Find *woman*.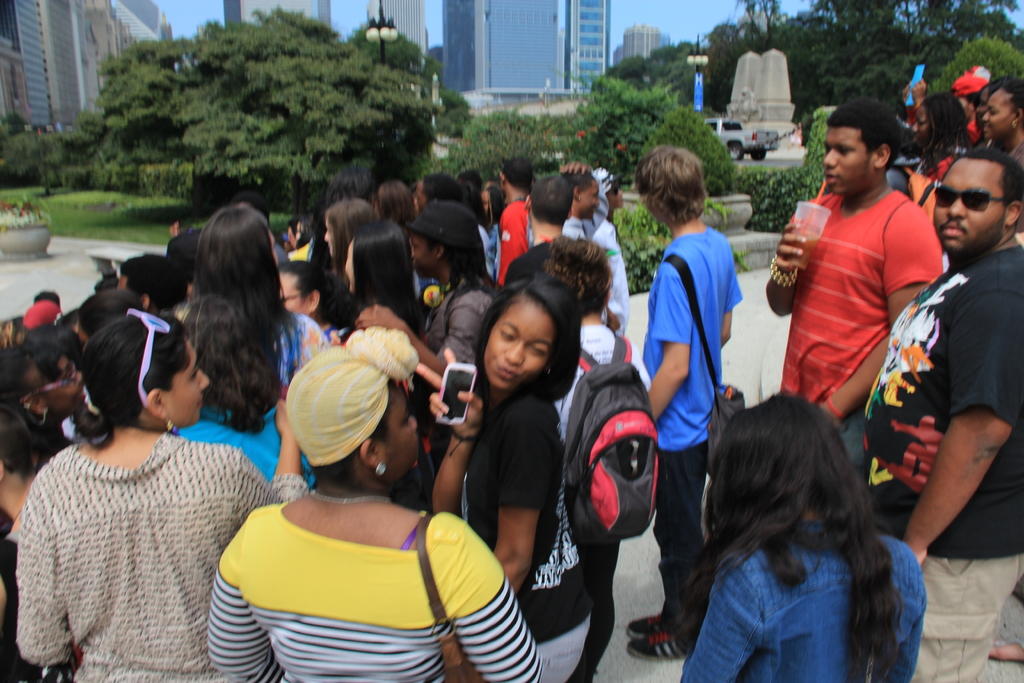
(x1=275, y1=258, x2=341, y2=331).
